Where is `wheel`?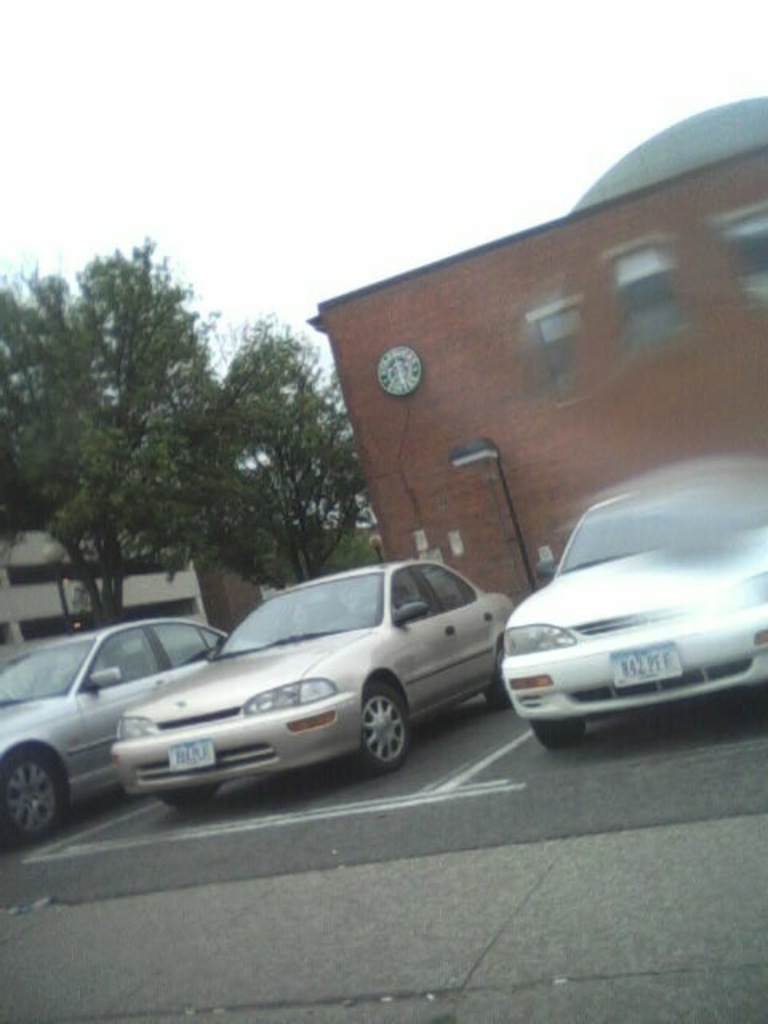
0:754:69:842.
